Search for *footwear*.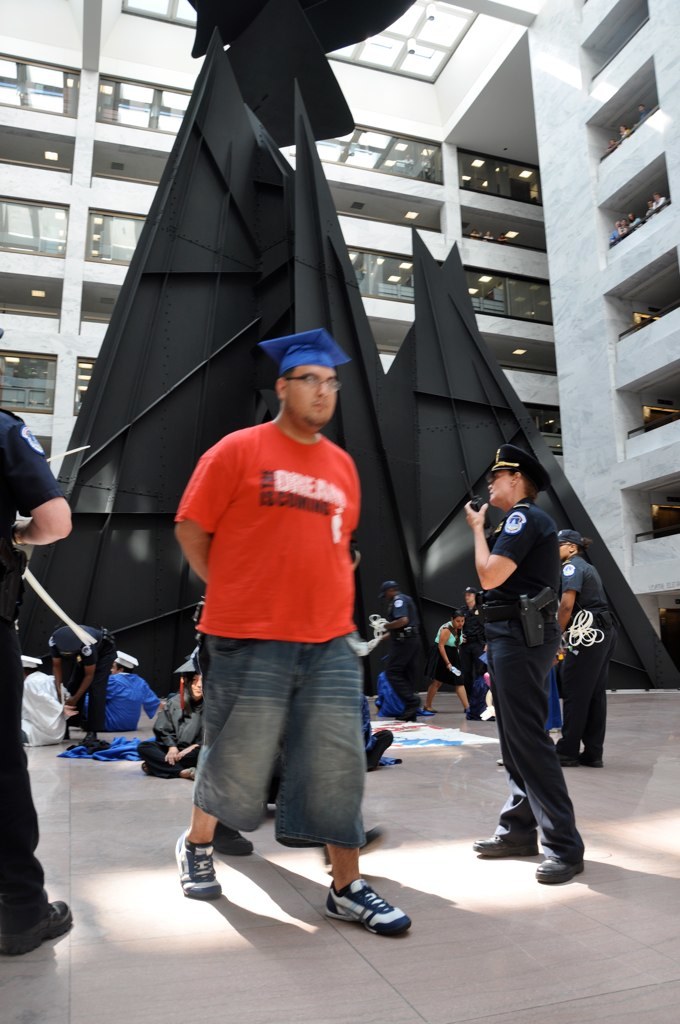
Found at 324 877 420 938.
